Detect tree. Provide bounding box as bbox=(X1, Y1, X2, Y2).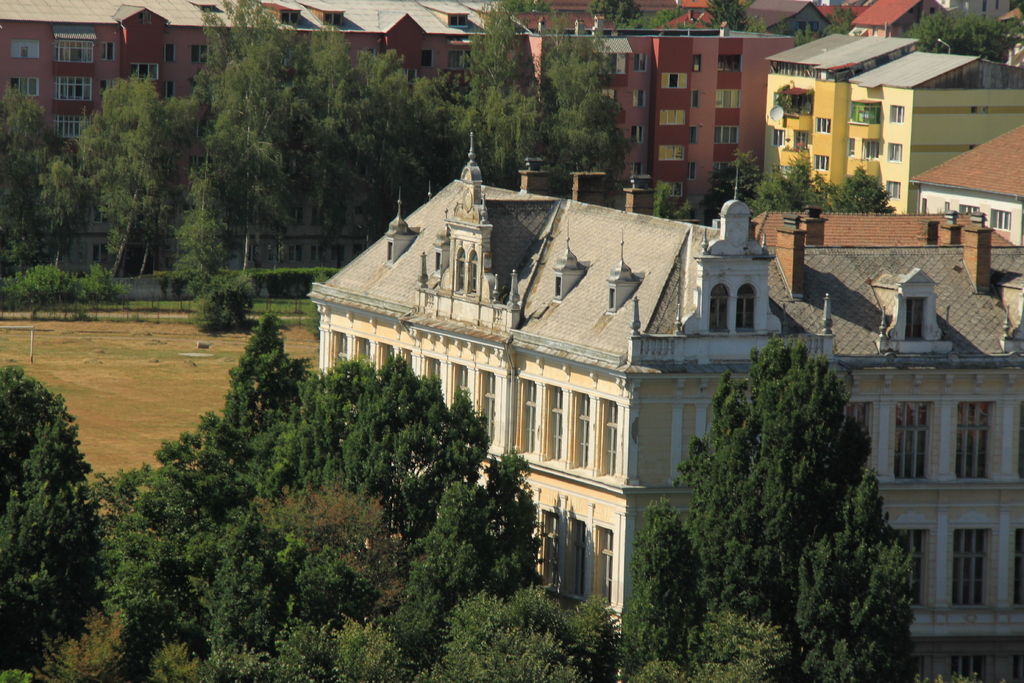
bbox=(797, 3, 871, 48).
